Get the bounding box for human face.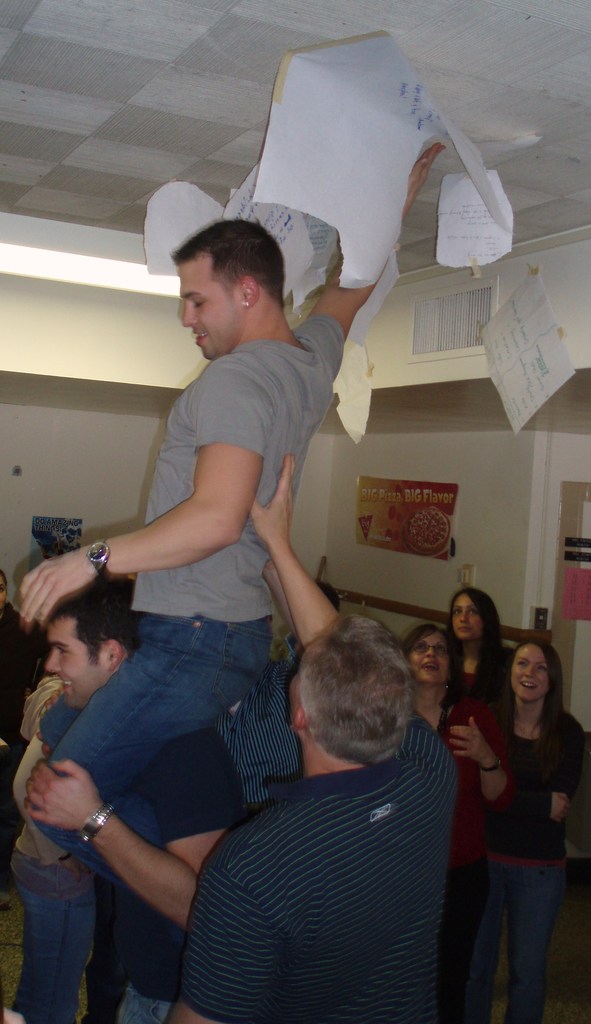
x1=455, y1=588, x2=480, y2=641.
